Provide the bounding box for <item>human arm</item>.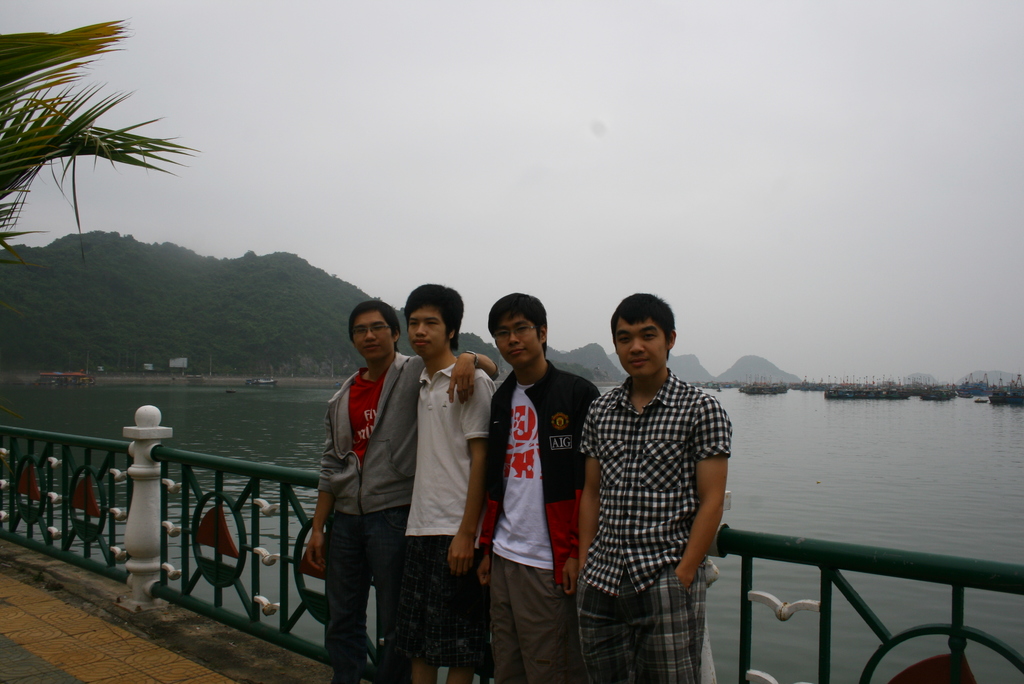
302,405,335,574.
